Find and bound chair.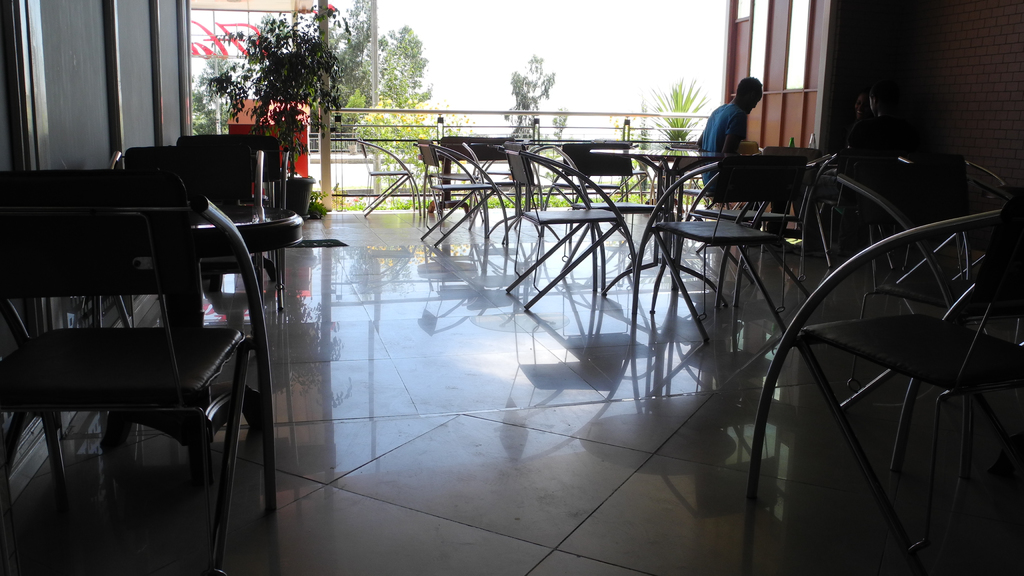
Bound: (left=425, top=142, right=509, bottom=246).
